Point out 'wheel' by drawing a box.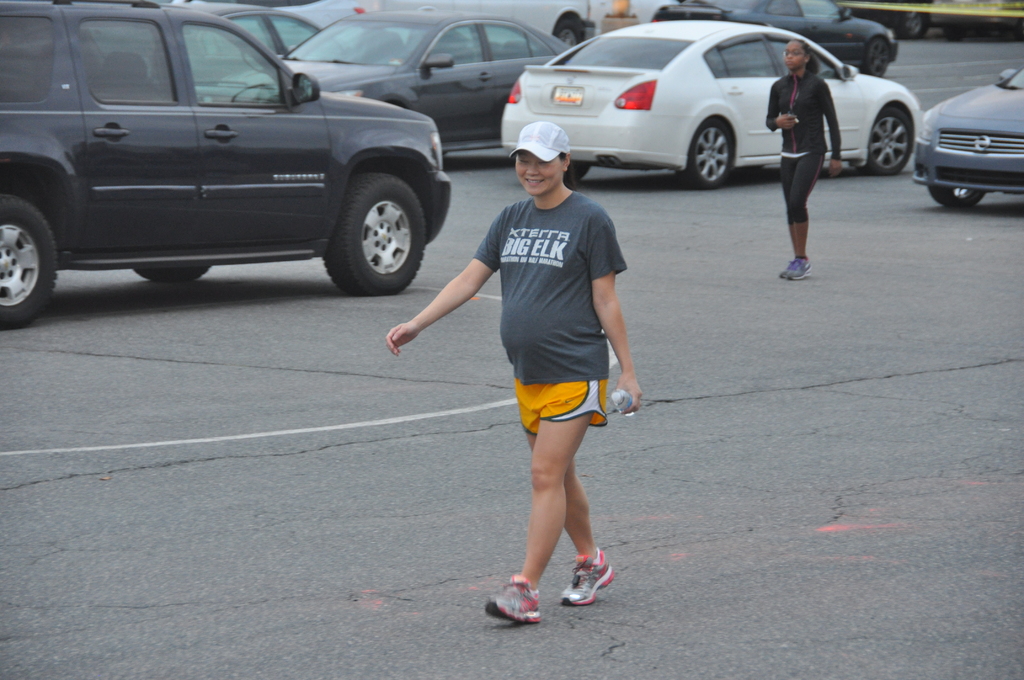
856:108:911:177.
